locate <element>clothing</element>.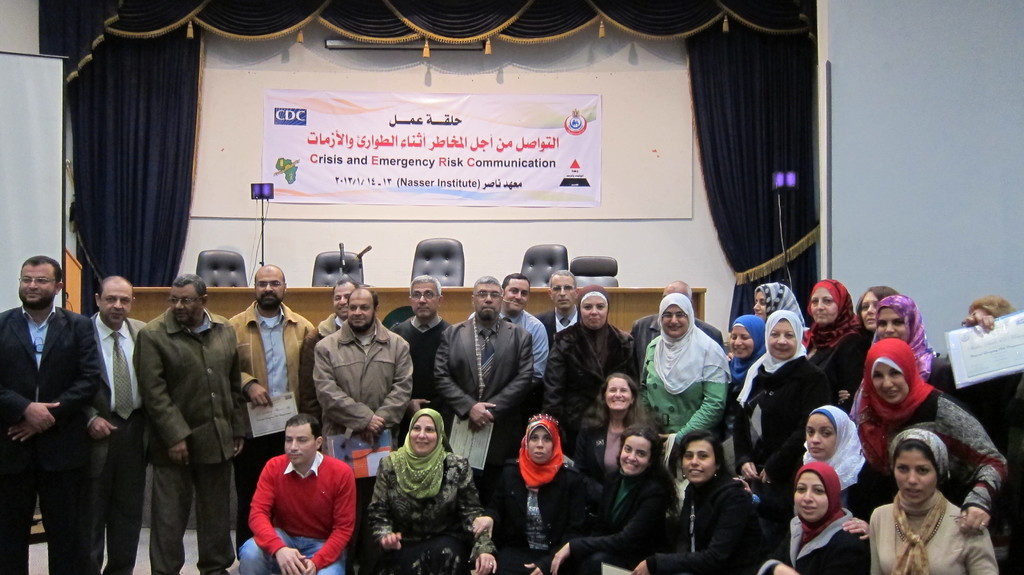
Bounding box: (643, 294, 734, 450).
